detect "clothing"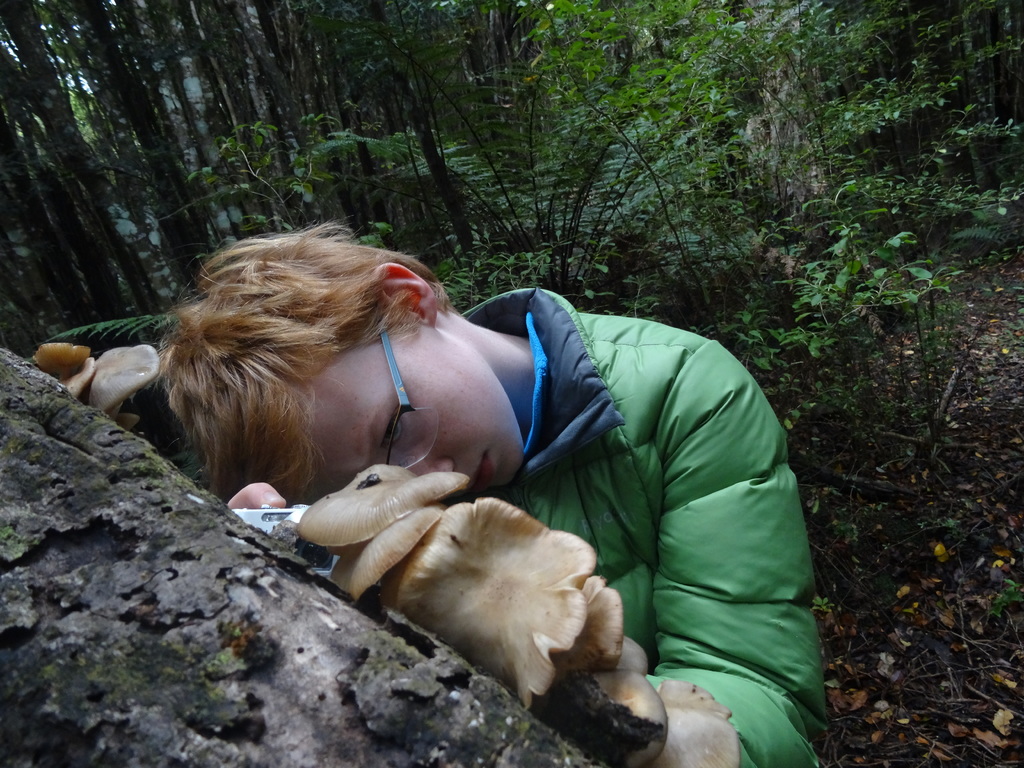
467:248:850:756
